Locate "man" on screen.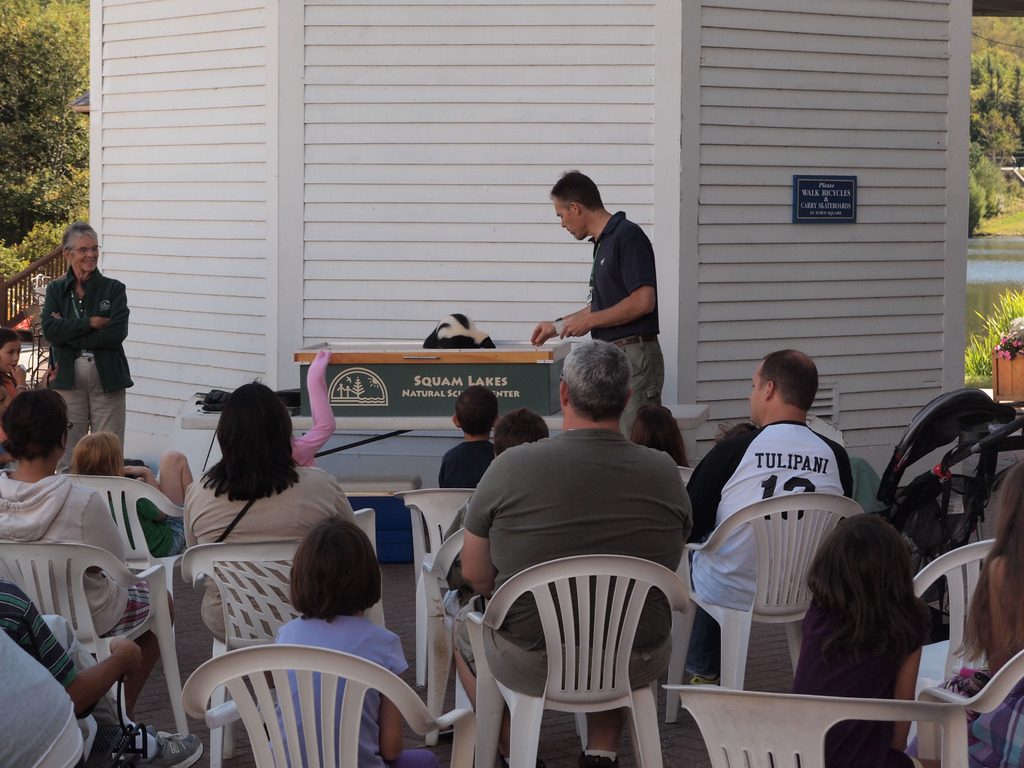
On screen at {"x1": 527, "y1": 167, "x2": 666, "y2": 444}.
